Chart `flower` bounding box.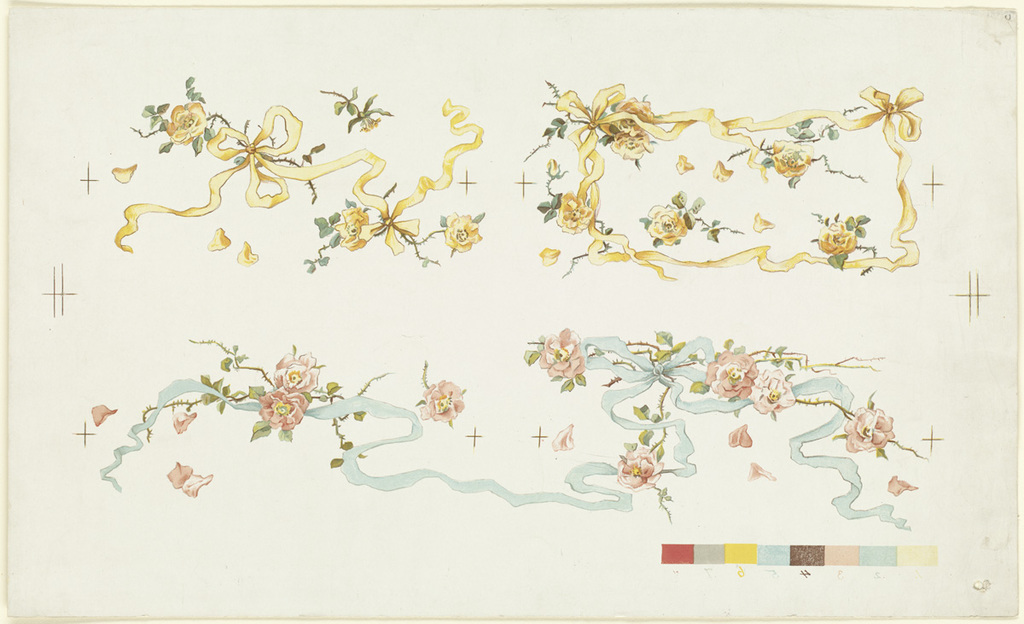
Charted: select_region(773, 138, 813, 179).
